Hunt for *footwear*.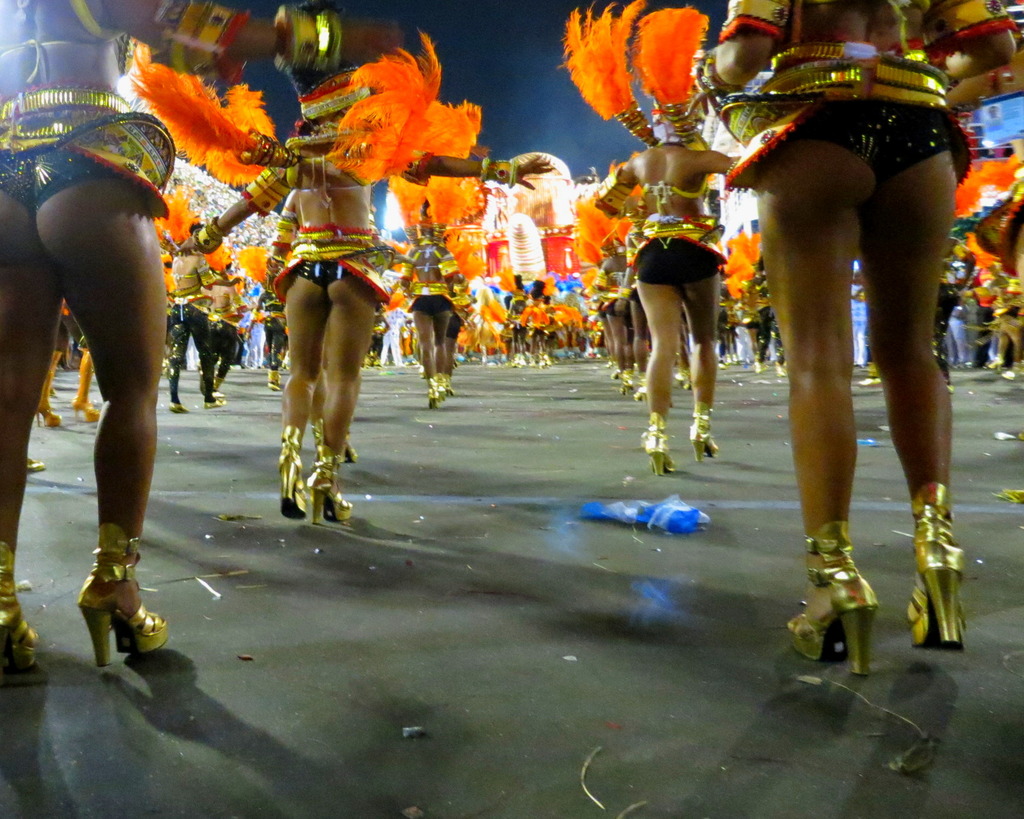
Hunted down at <region>71, 392, 100, 423</region>.
